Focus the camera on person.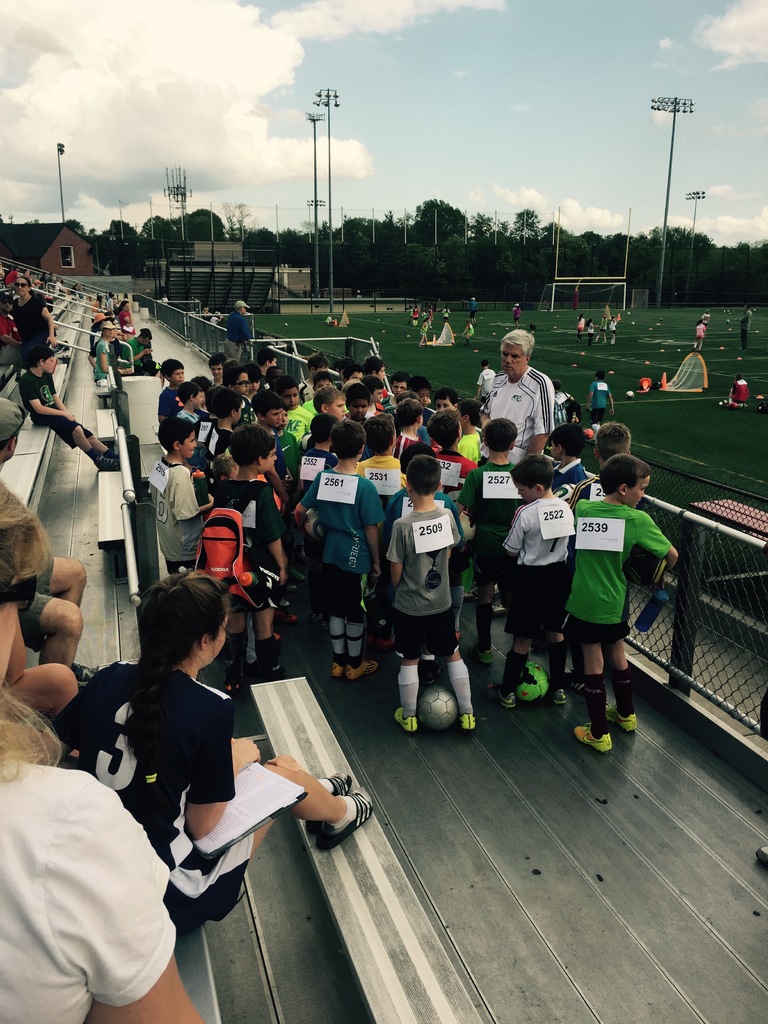
Focus region: [458, 417, 529, 668].
